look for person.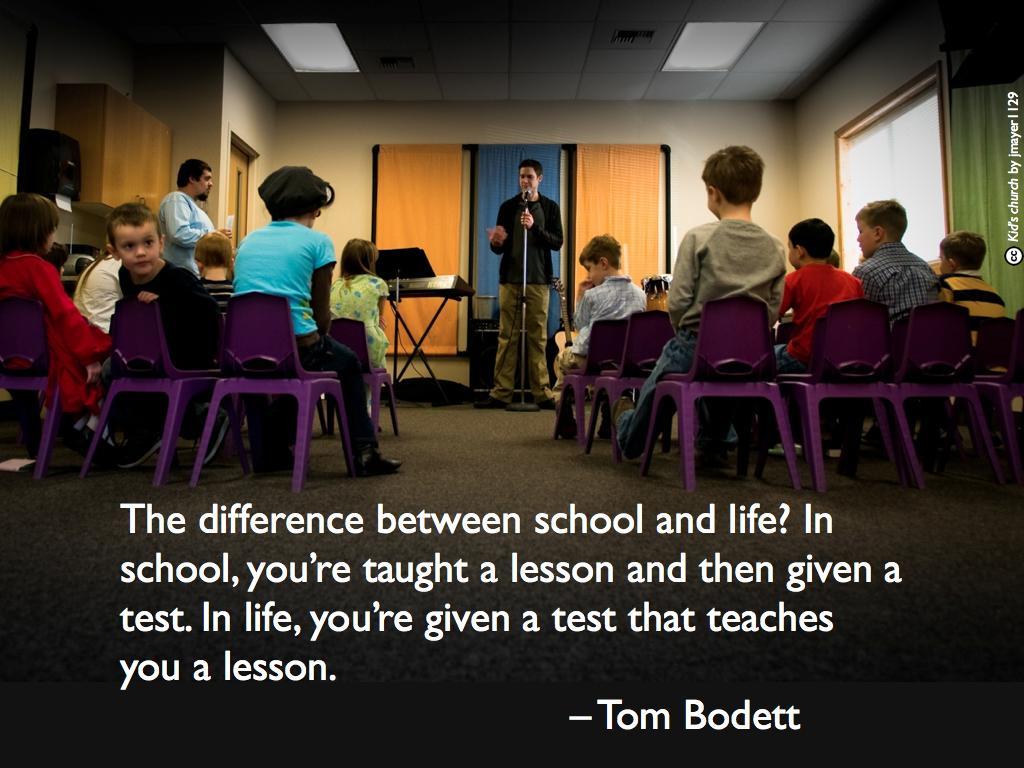
Found: BBox(491, 155, 561, 397).
